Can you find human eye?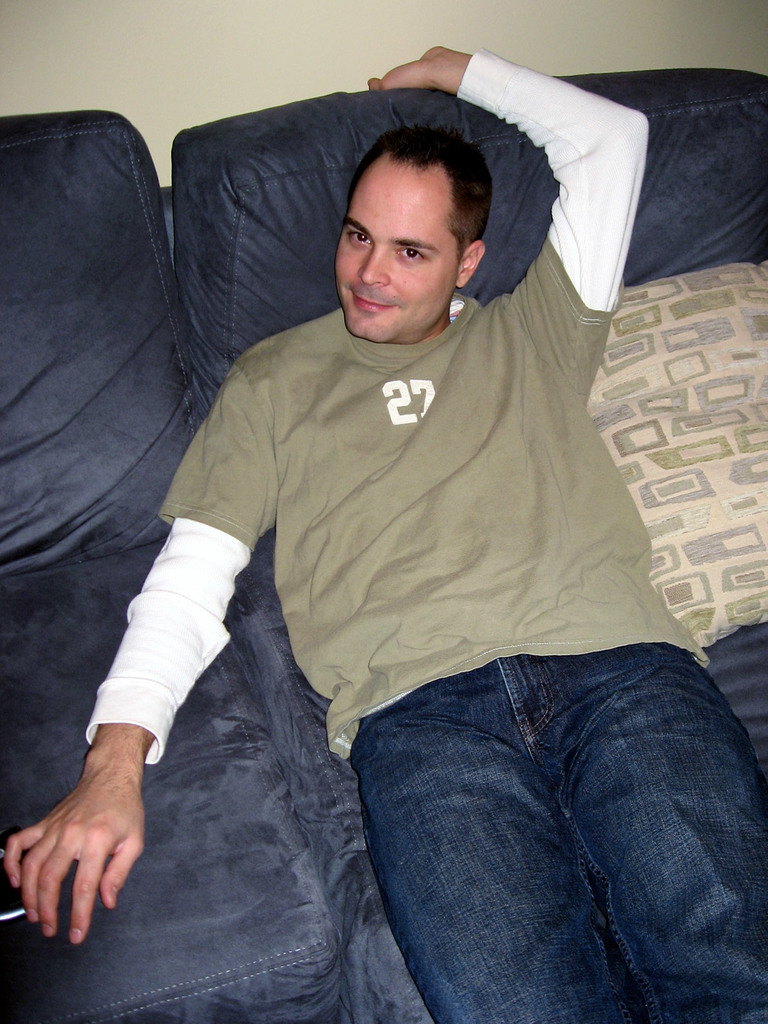
Yes, bounding box: (398, 247, 426, 259).
